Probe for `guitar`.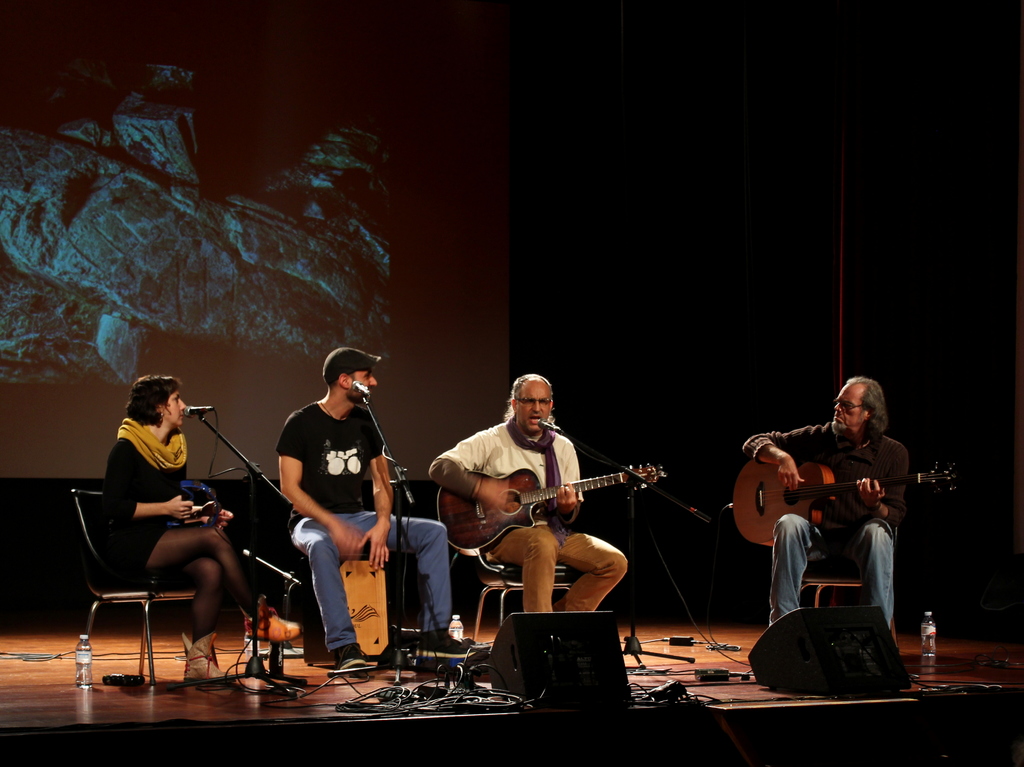
Probe result: select_region(436, 455, 673, 555).
